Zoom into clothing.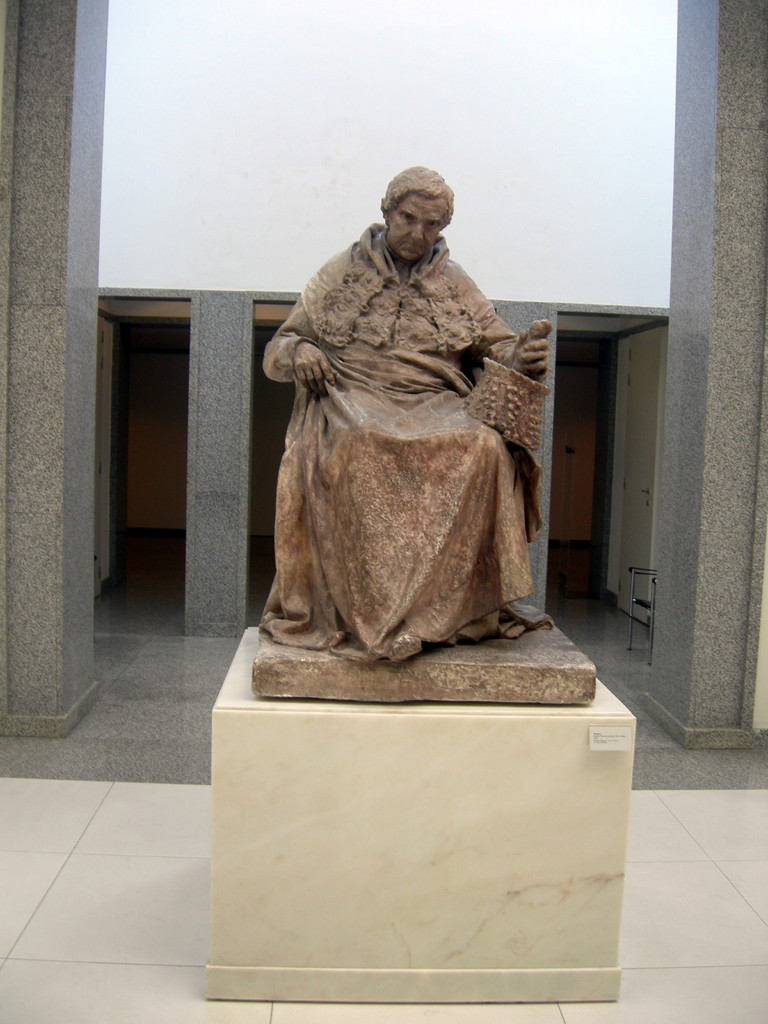
Zoom target: select_region(273, 274, 553, 639).
